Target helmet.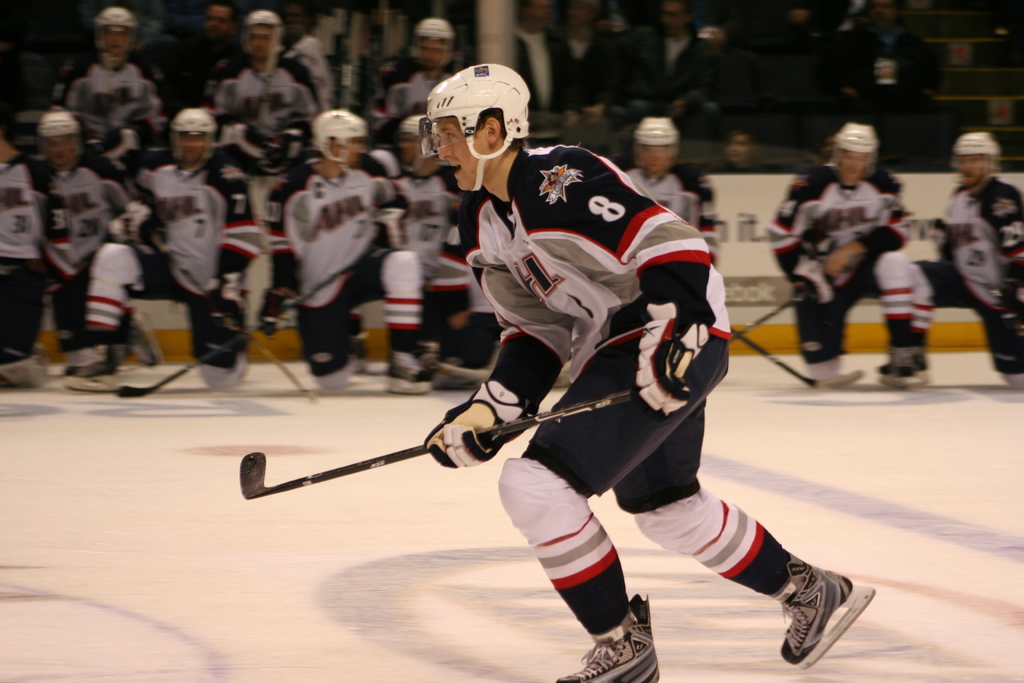
Target region: <region>834, 123, 879, 178</region>.
